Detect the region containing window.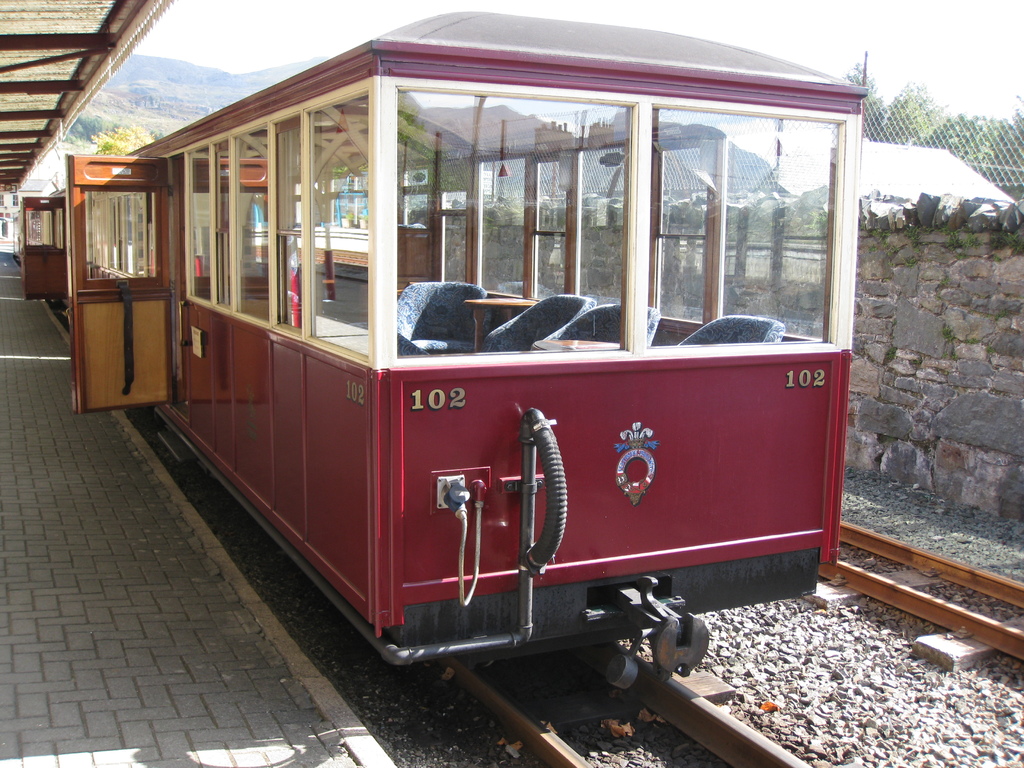
rect(307, 89, 372, 355).
